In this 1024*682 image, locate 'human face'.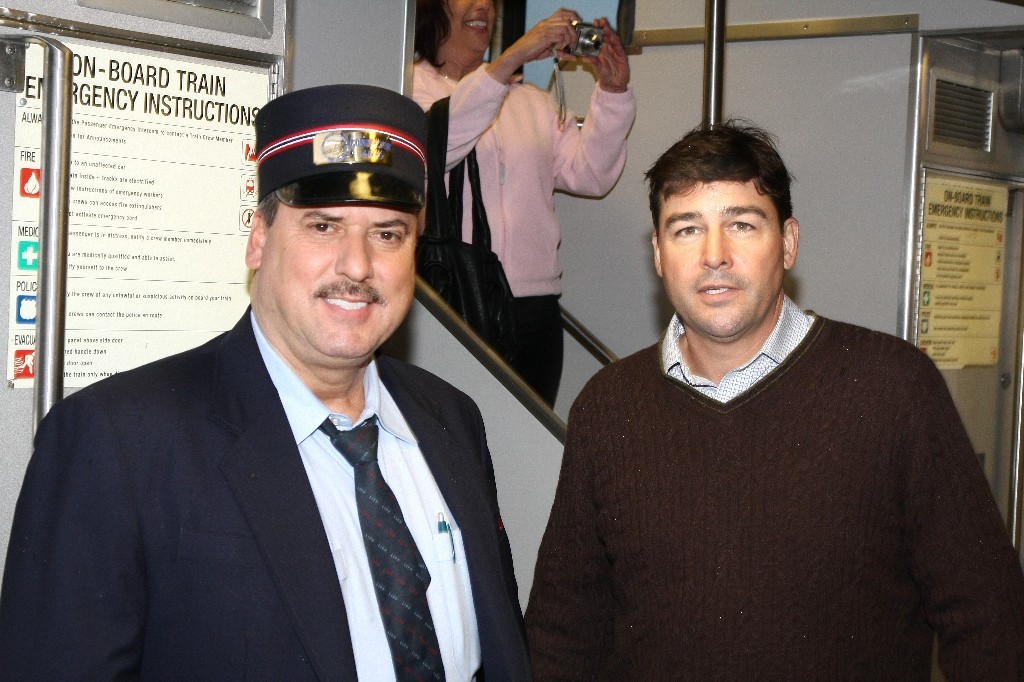
Bounding box: detection(259, 198, 421, 356).
